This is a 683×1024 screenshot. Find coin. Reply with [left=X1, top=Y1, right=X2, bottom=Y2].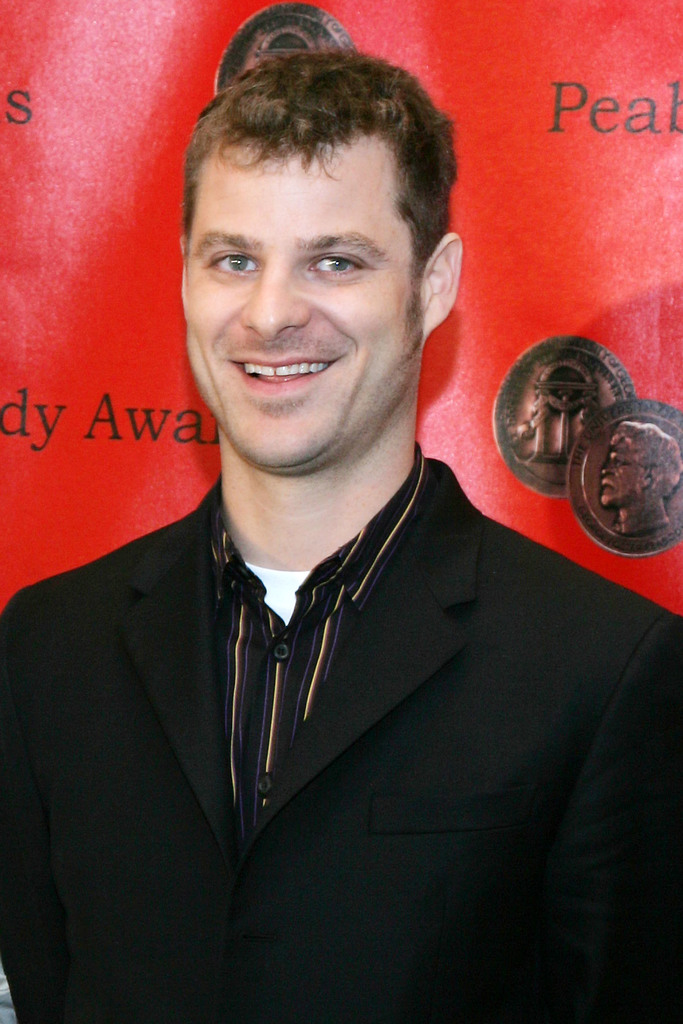
[left=566, top=396, right=682, bottom=563].
